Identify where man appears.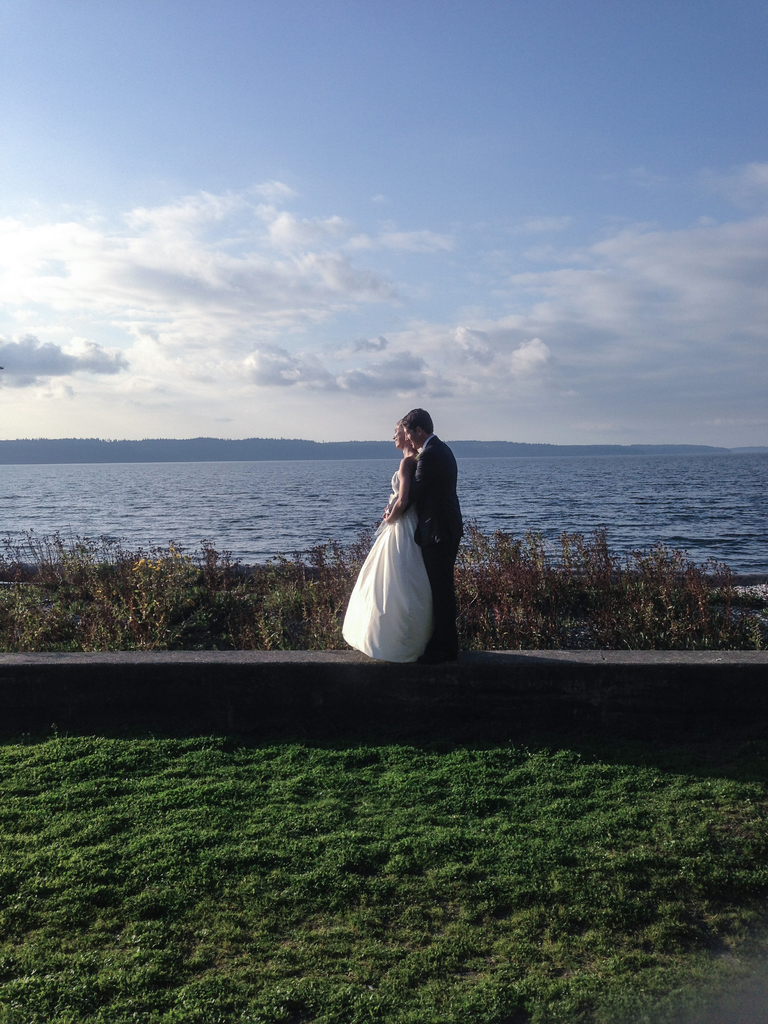
Appears at left=408, top=412, right=468, bottom=661.
